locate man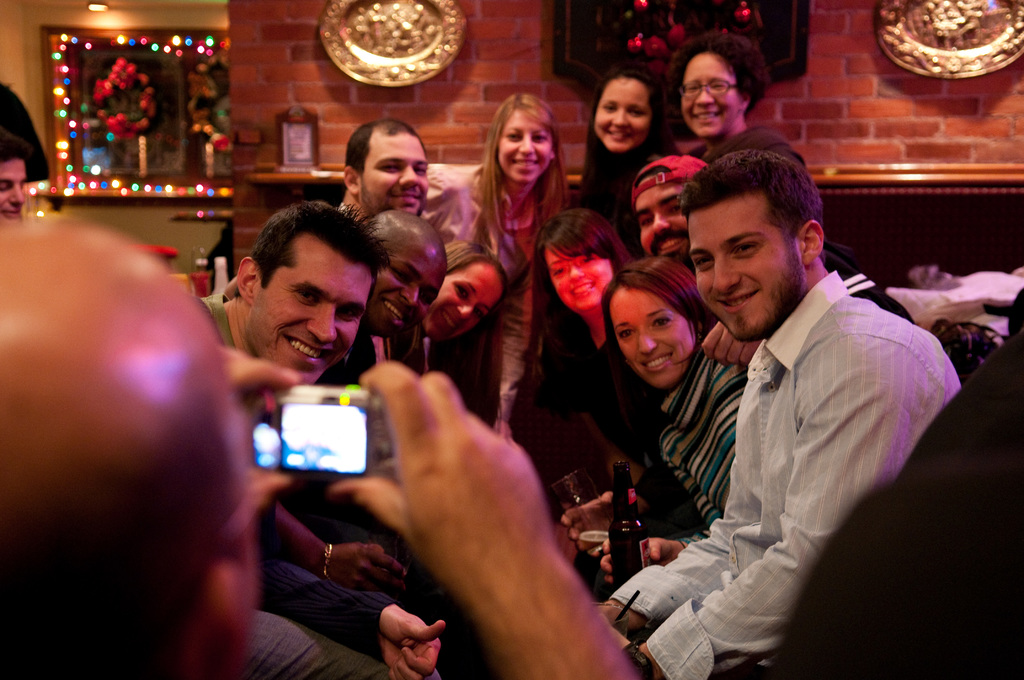
<region>630, 150, 913, 320</region>
